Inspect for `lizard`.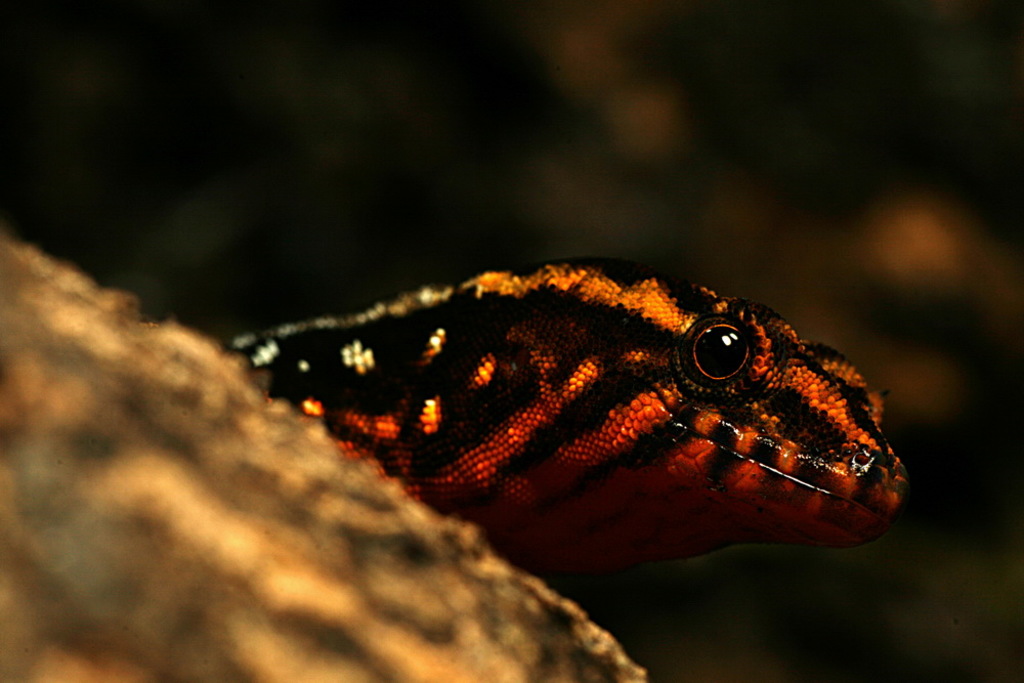
Inspection: (230, 256, 905, 581).
